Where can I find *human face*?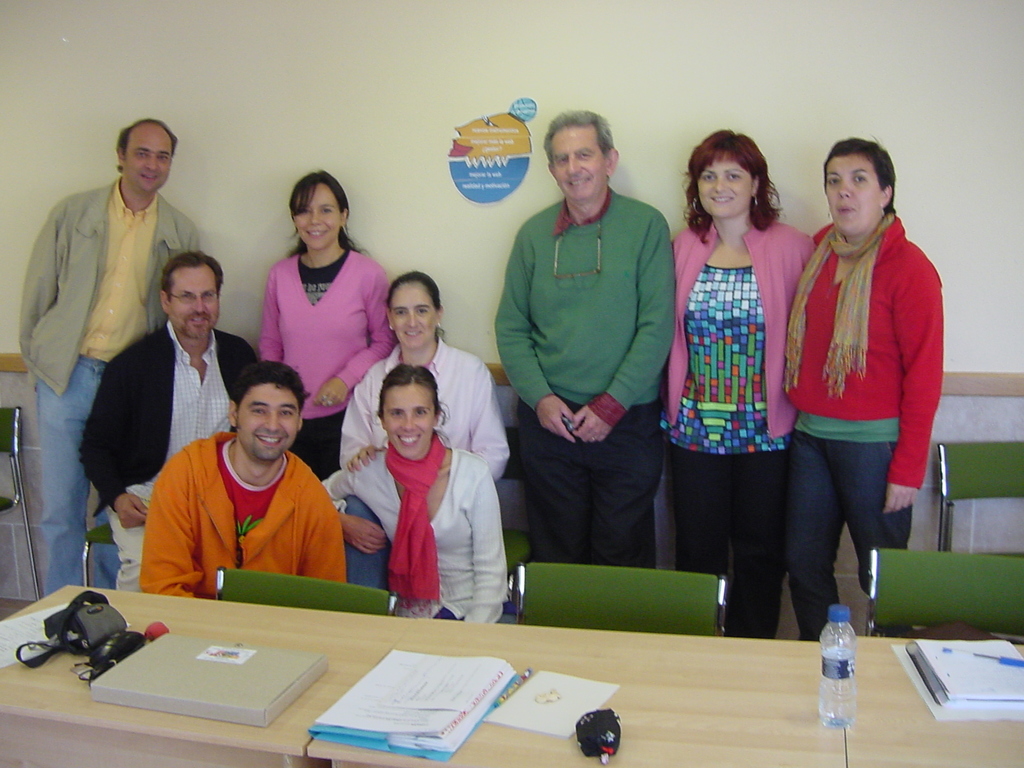
You can find it at bbox(393, 278, 436, 348).
